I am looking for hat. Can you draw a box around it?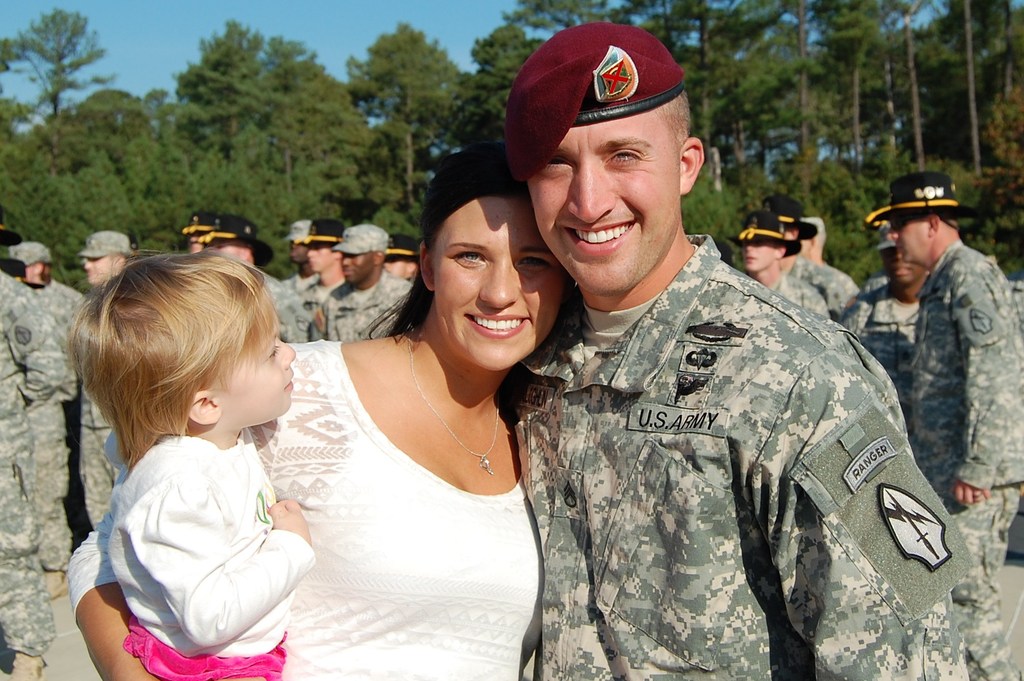
Sure, the bounding box is 863/171/973/231.
